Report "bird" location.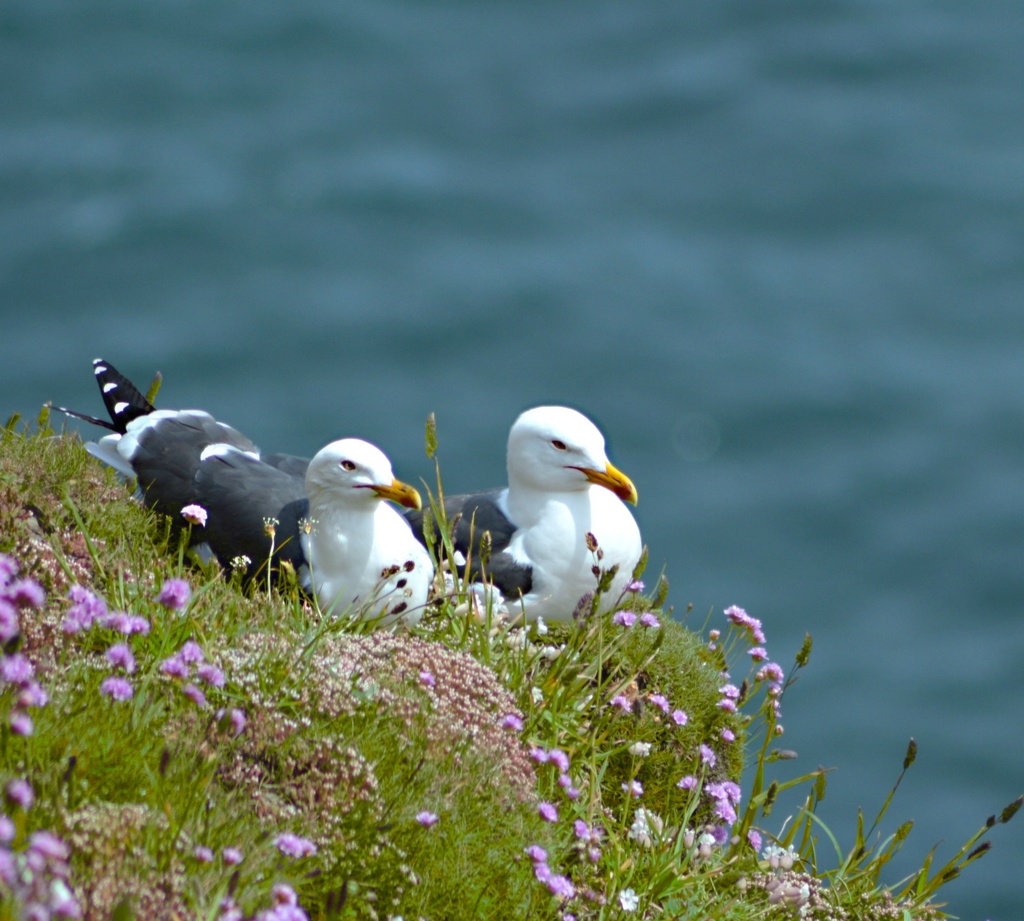
Report: {"left": 395, "top": 394, "right": 655, "bottom": 648}.
